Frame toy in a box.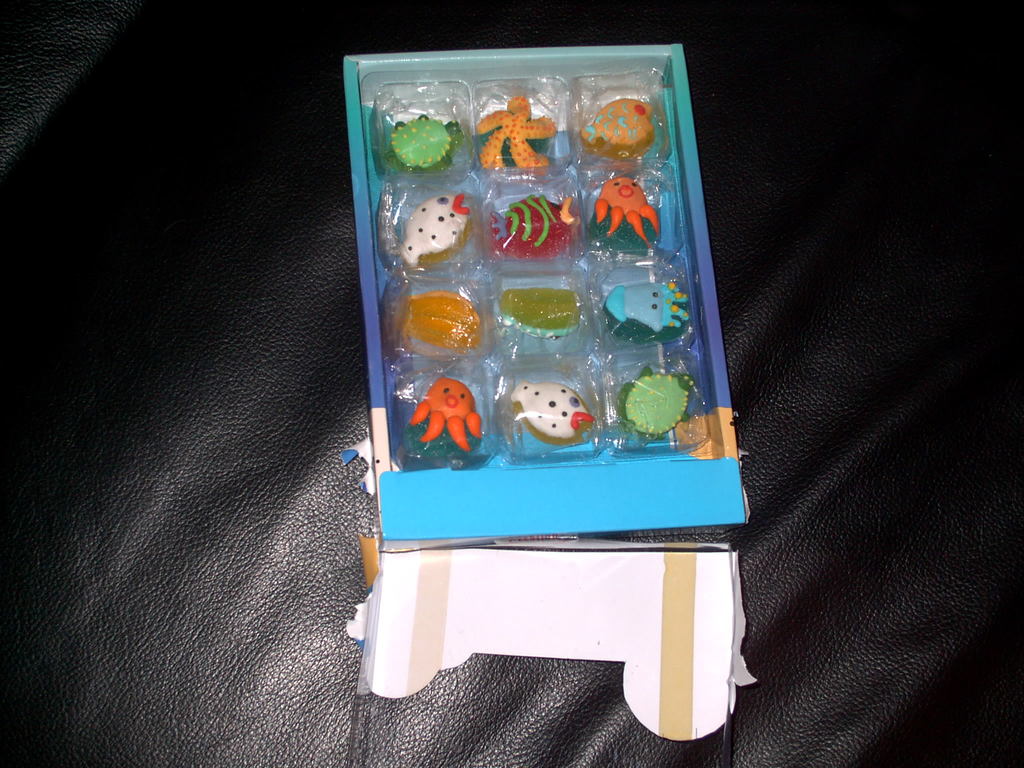
BBox(605, 282, 687, 345).
